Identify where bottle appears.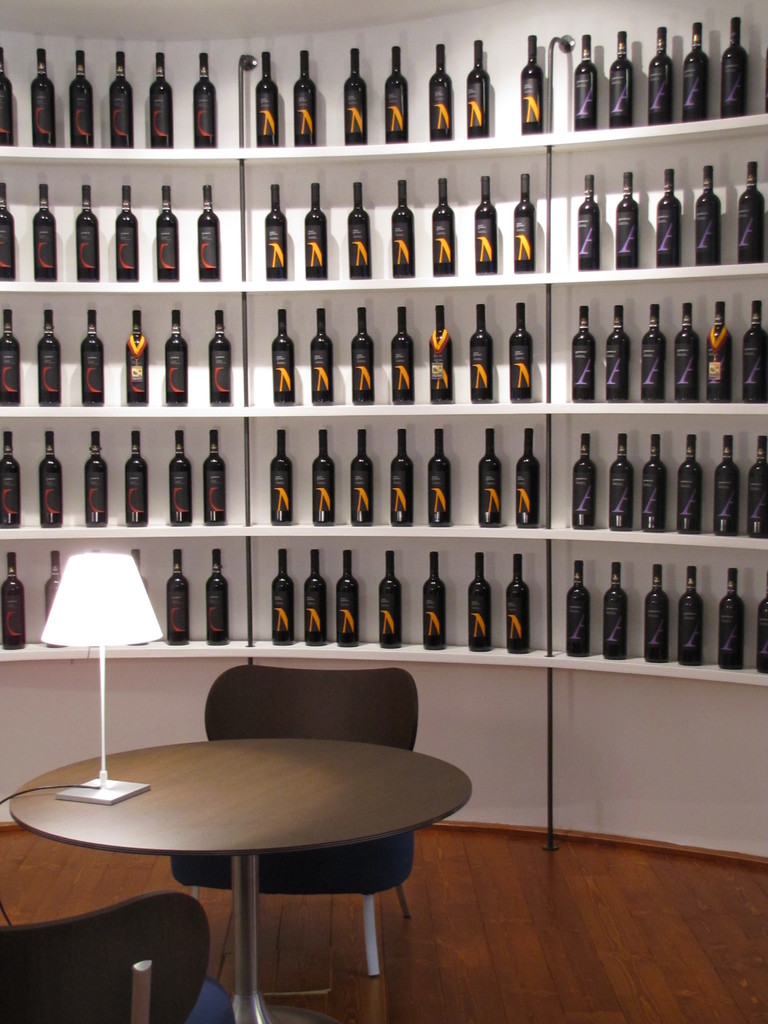
Appears at {"x1": 609, "y1": 312, "x2": 628, "y2": 406}.
